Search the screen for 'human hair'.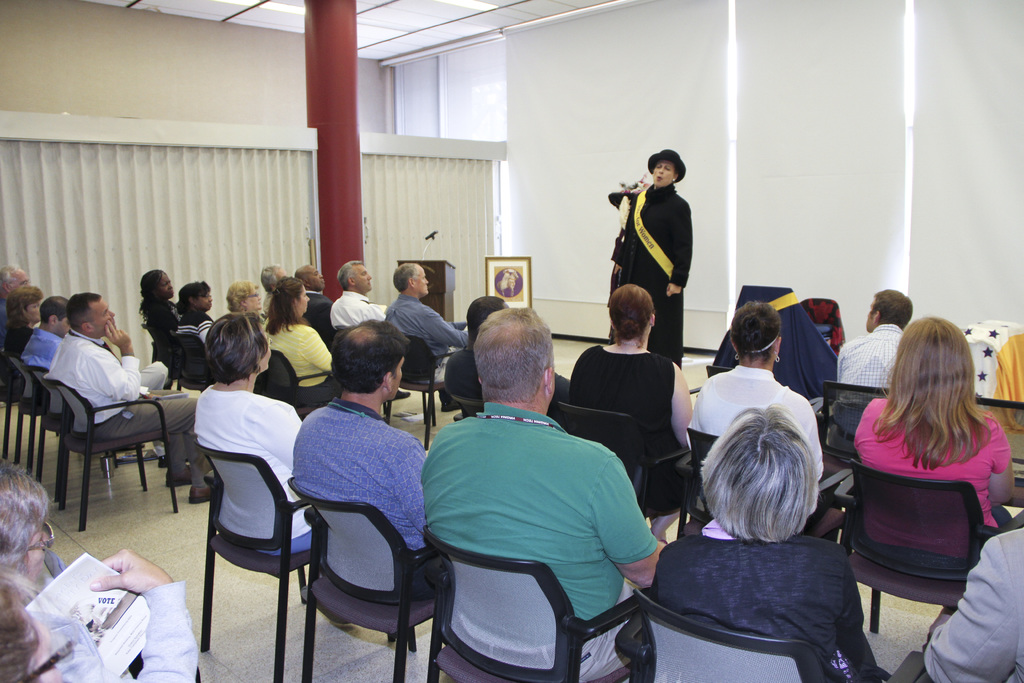
Found at bbox=(0, 265, 17, 284).
